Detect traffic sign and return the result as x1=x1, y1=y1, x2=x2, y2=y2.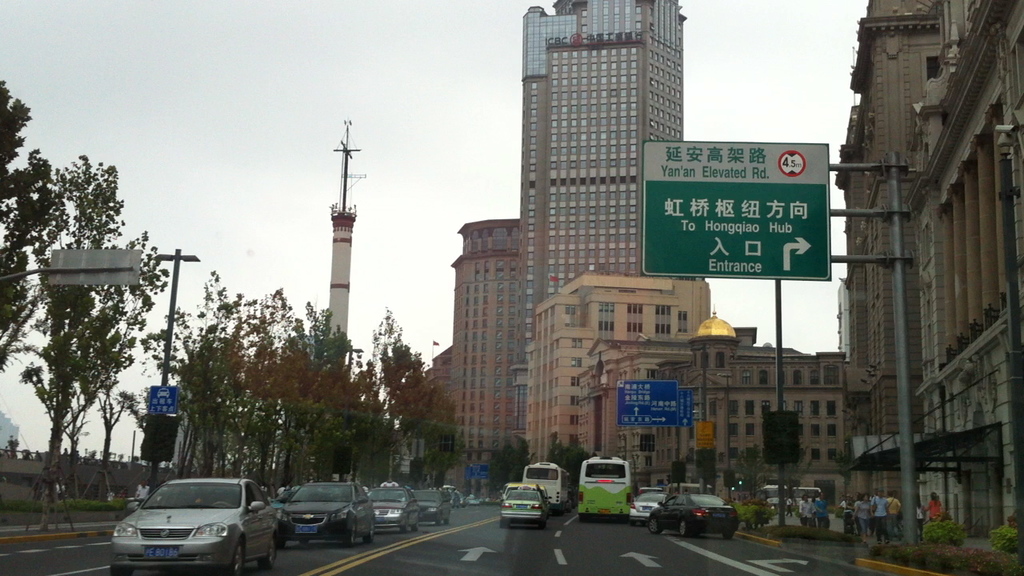
x1=641, y1=137, x2=835, y2=282.
